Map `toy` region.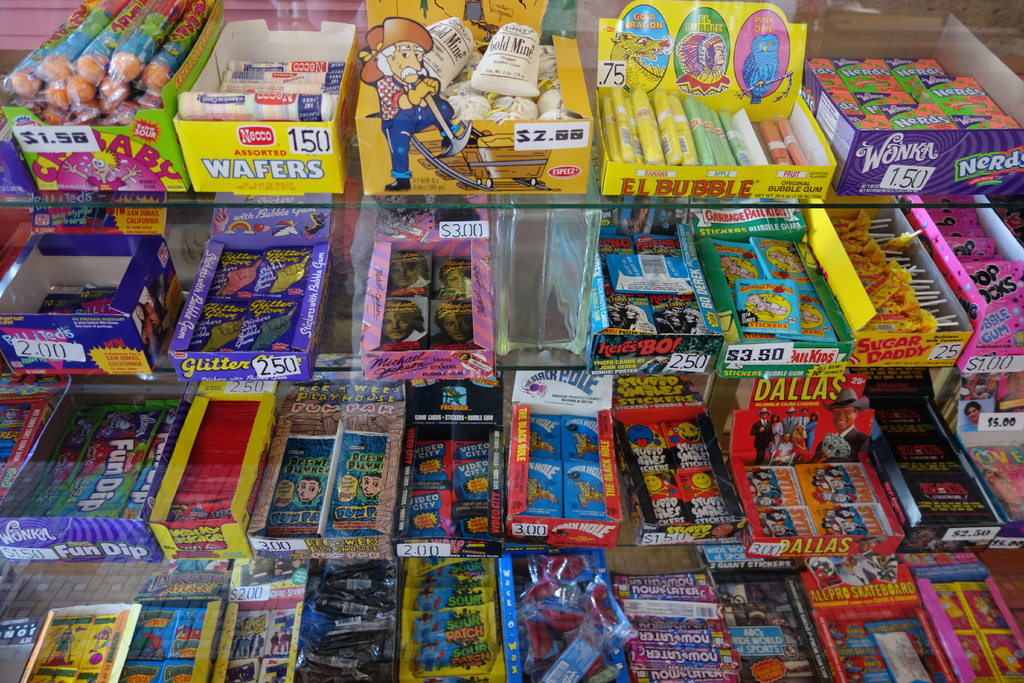
Mapped to box(362, 15, 477, 194).
